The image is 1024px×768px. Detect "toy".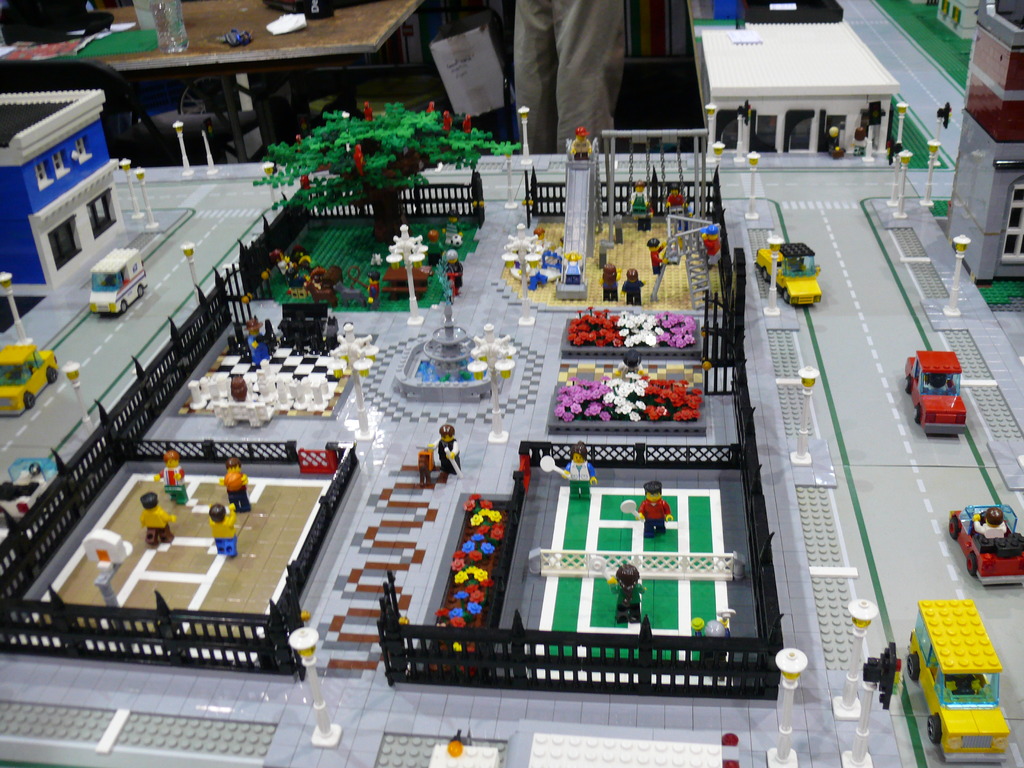
Detection: 643:234:662:268.
